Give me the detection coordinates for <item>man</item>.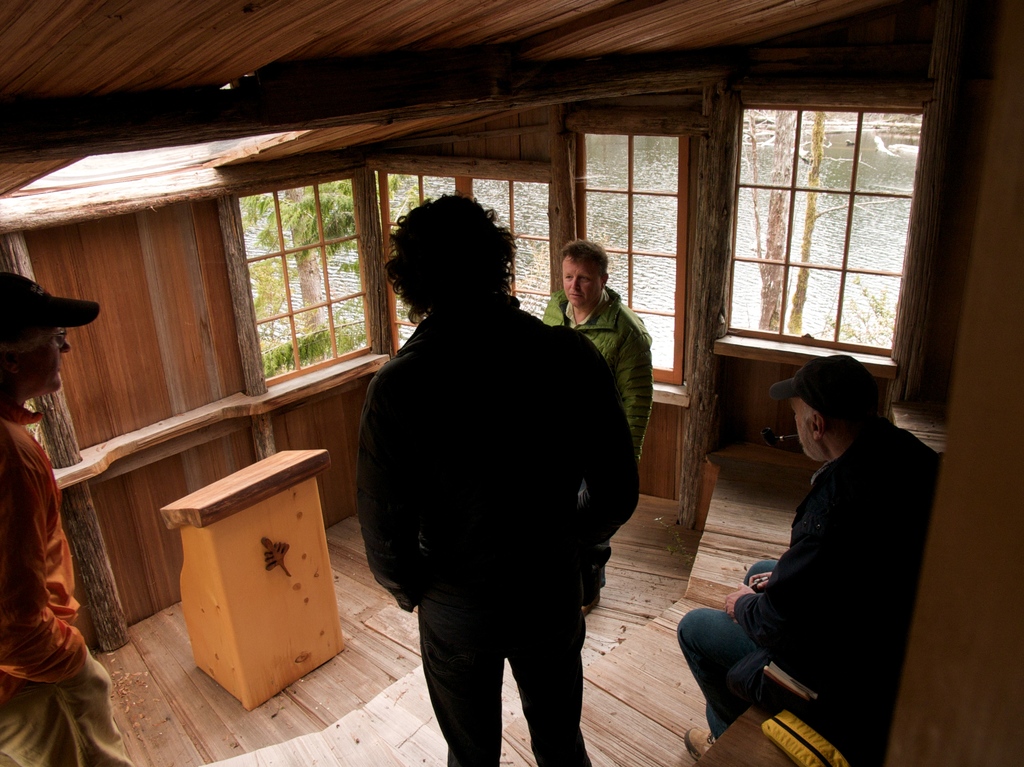
541:238:651:611.
